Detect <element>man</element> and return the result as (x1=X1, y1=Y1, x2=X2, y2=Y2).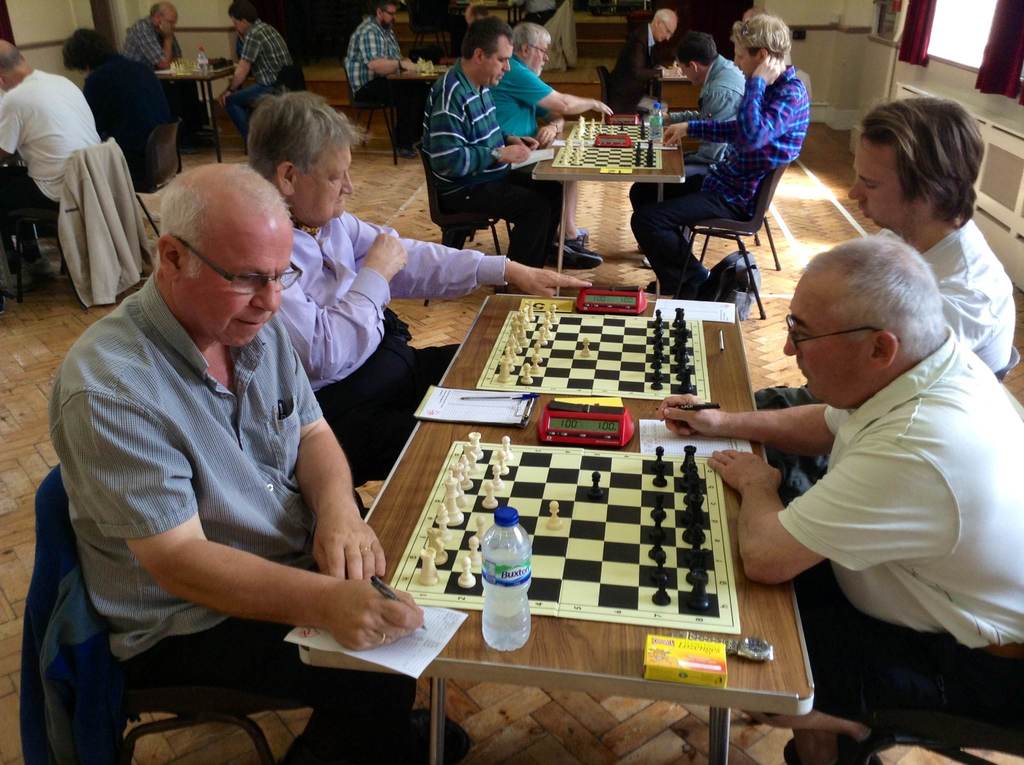
(x1=226, y1=86, x2=589, y2=498).
